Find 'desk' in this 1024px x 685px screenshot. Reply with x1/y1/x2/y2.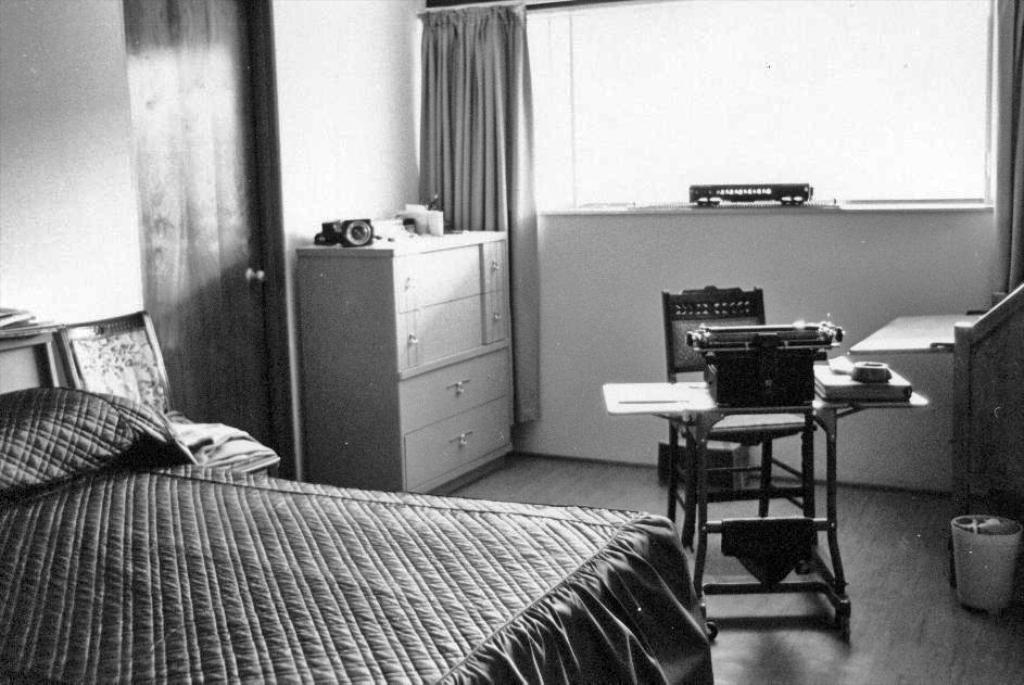
602/330/905/621.
